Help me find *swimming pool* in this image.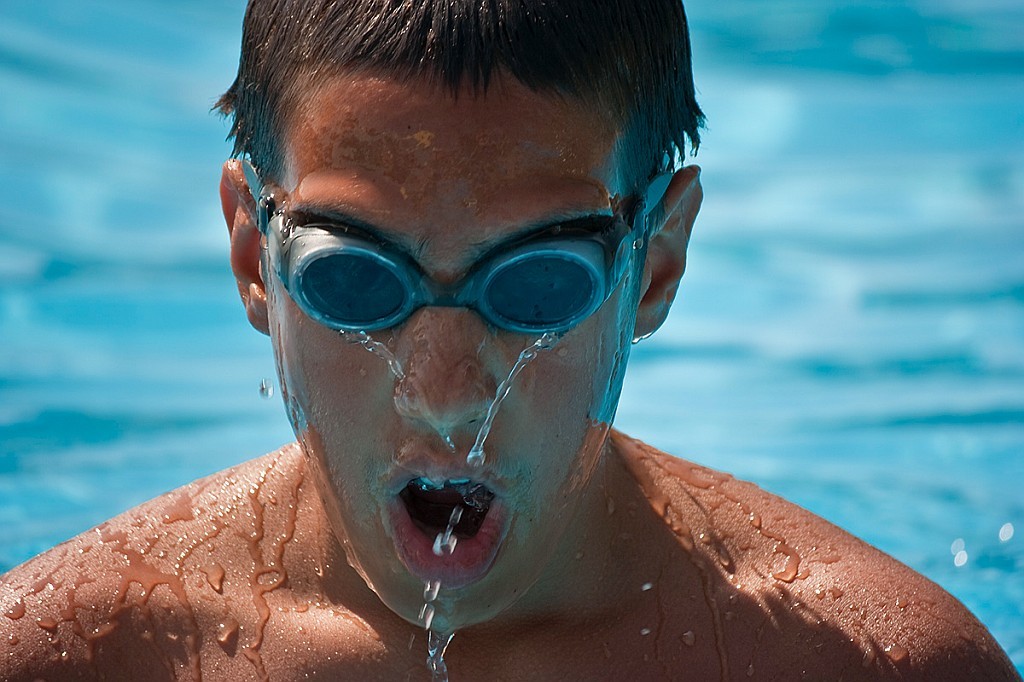
Found it: Rect(0, 0, 1023, 681).
